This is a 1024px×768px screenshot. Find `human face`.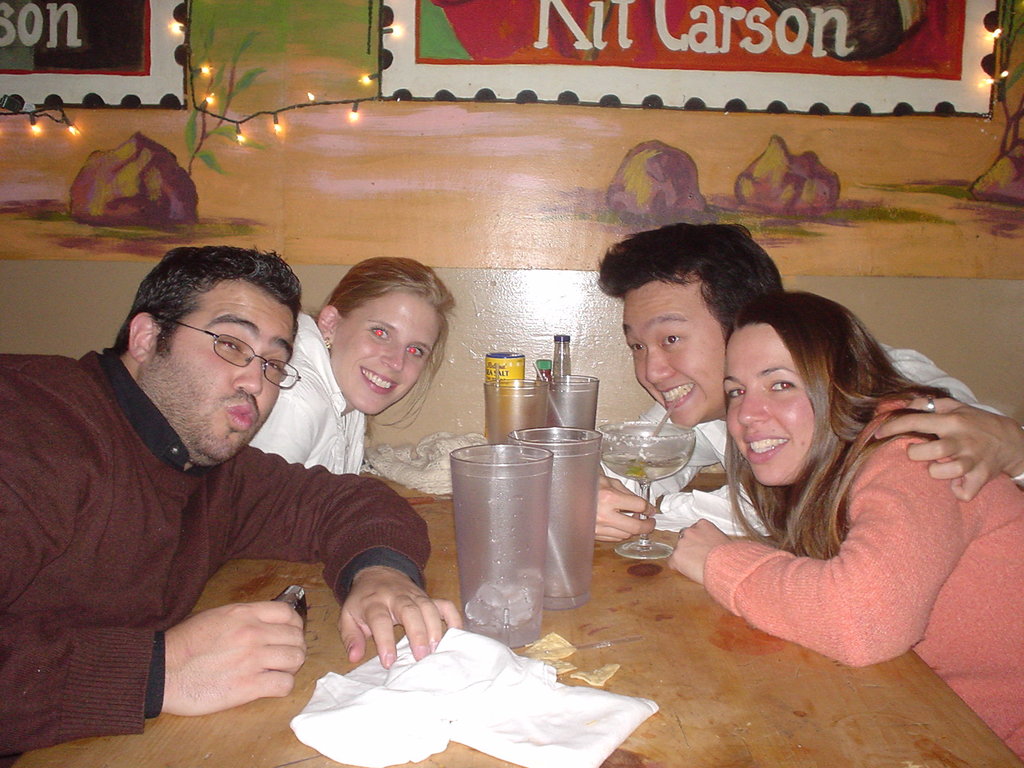
Bounding box: l=711, t=330, r=820, b=484.
